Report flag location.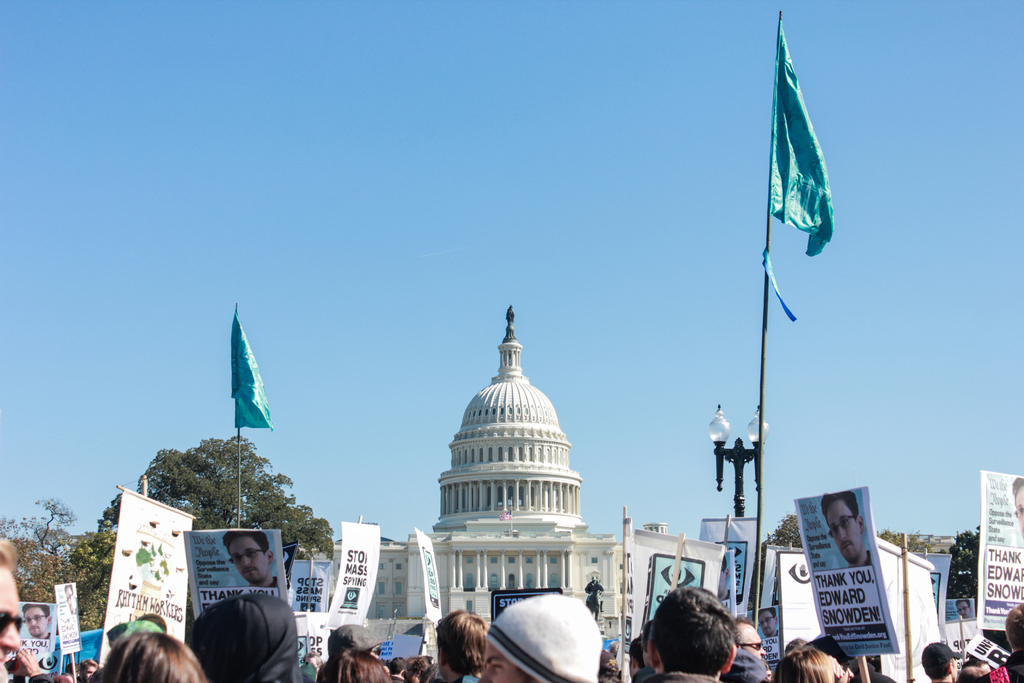
Report: {"x1": 756, "y1": 5, "x2": 838, "y2": 357}.
